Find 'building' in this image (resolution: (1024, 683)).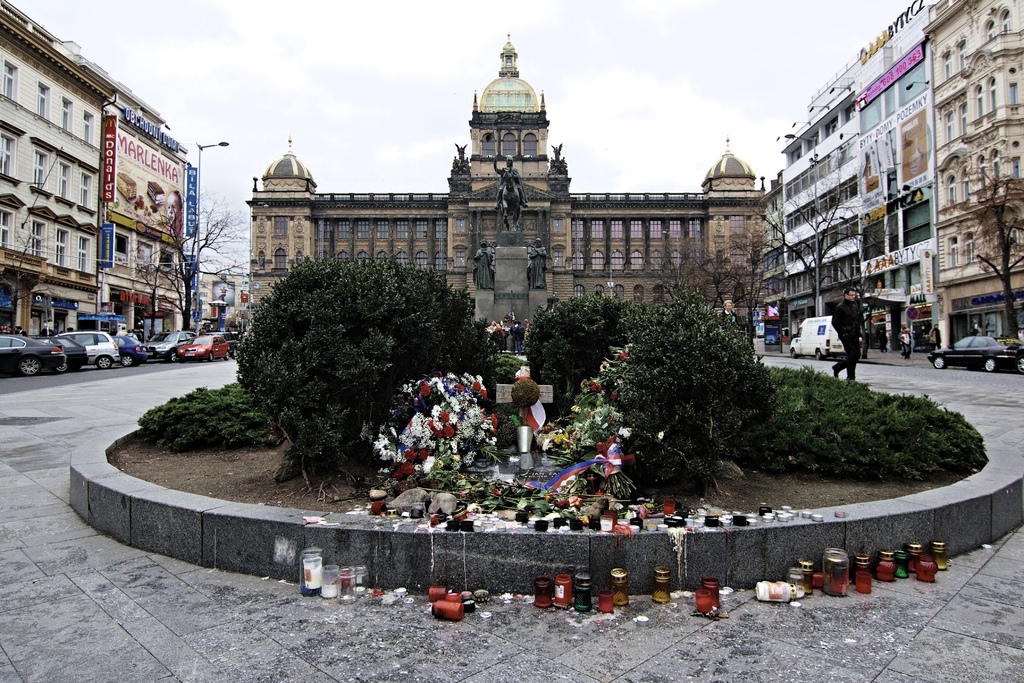
<bbox>0, 0, 117, 338</bbox>.
